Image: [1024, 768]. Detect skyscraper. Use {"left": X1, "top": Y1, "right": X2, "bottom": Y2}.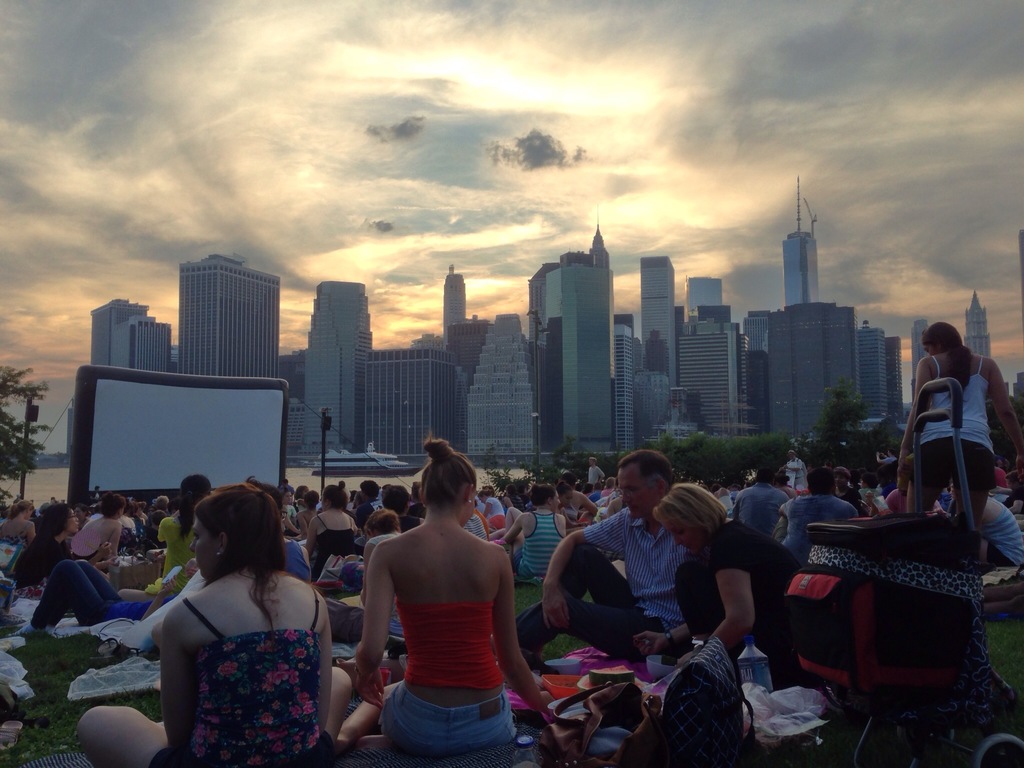
{"left": 144, "top": 248, "right": 284, "bottom": 392}.
